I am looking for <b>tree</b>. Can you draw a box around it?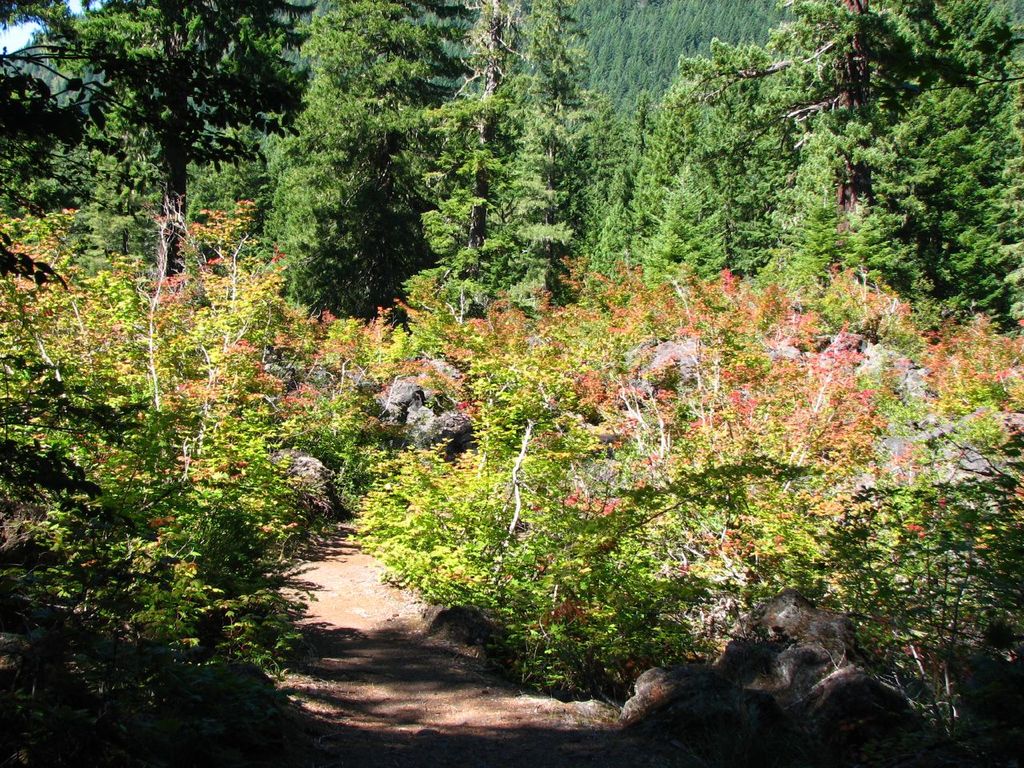
Sure, the bounding box is [x1=0, y1=0, x2=331, y2=290].
